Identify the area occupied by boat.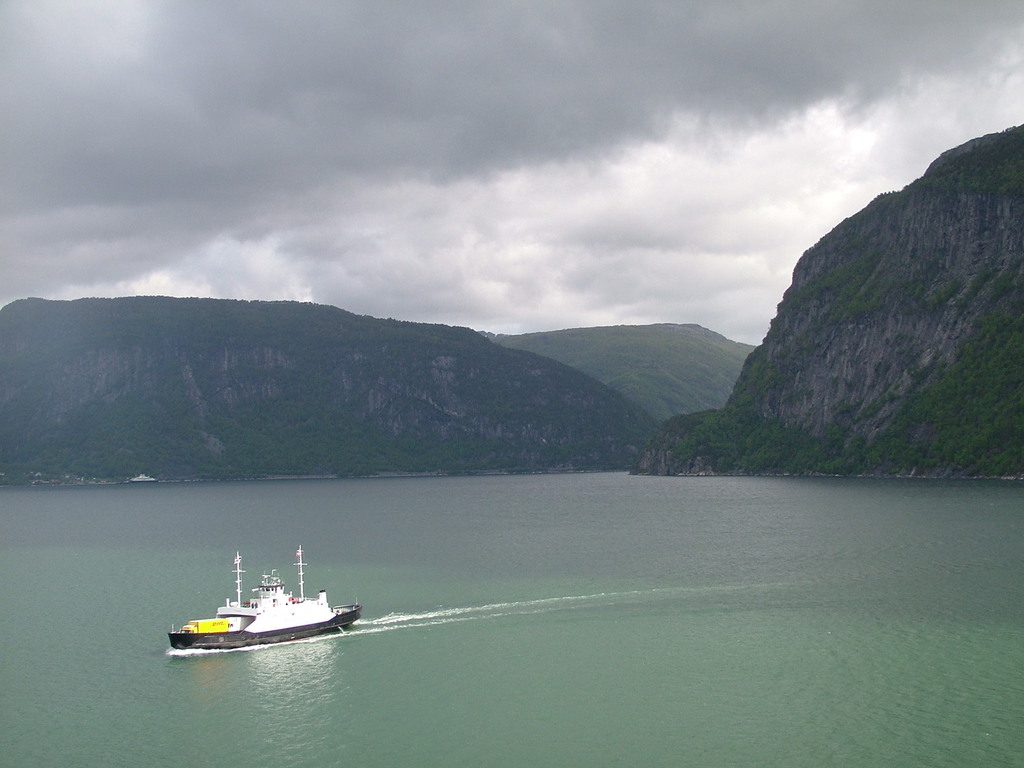
Area: {"left": 180, "top": 563, "right": 375, "bottom": 657}.
